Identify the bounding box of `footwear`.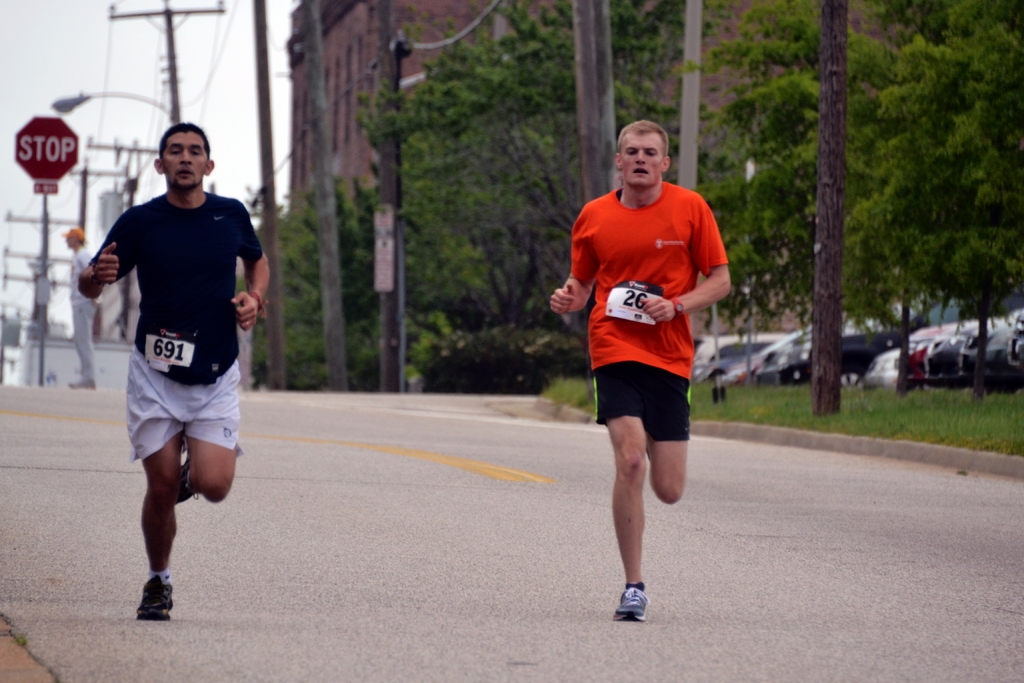
[614, 586, 648, 621].
